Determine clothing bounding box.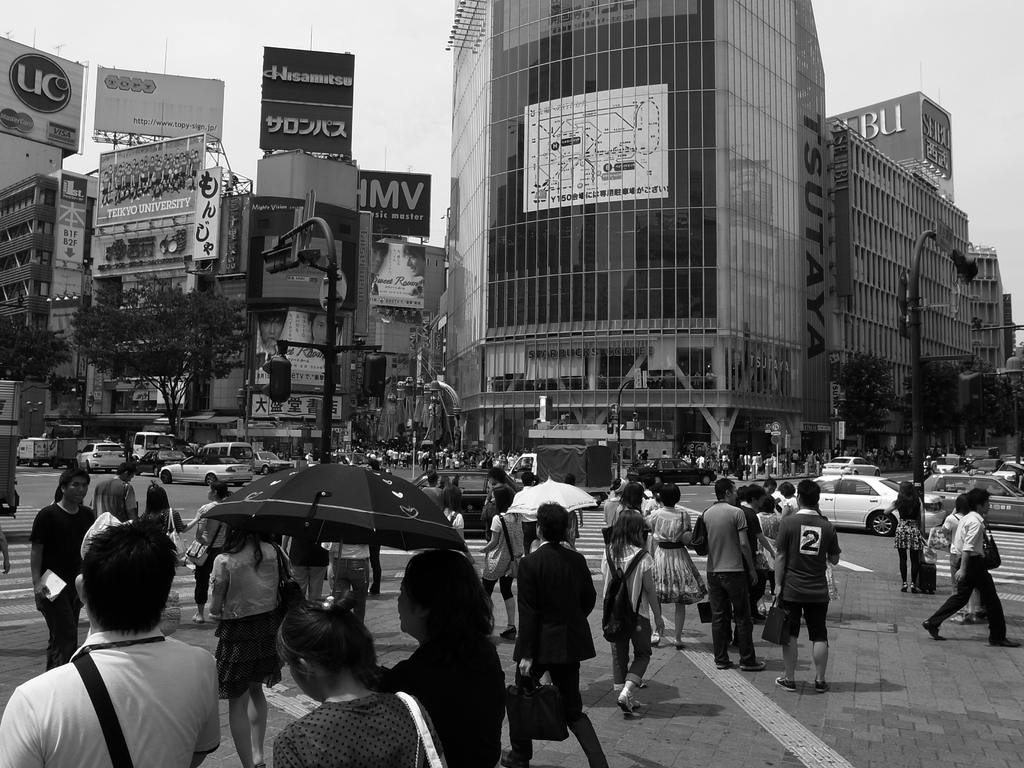
Determined: bbox=(892, 497, 924, 581).
